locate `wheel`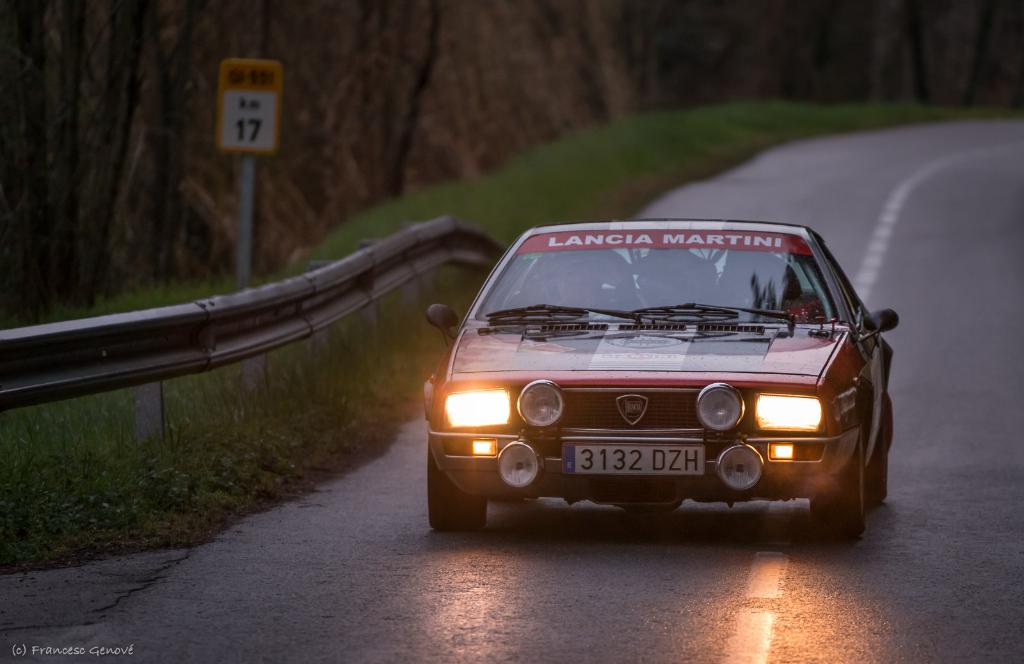
detection(806, 421, 867, 535)
